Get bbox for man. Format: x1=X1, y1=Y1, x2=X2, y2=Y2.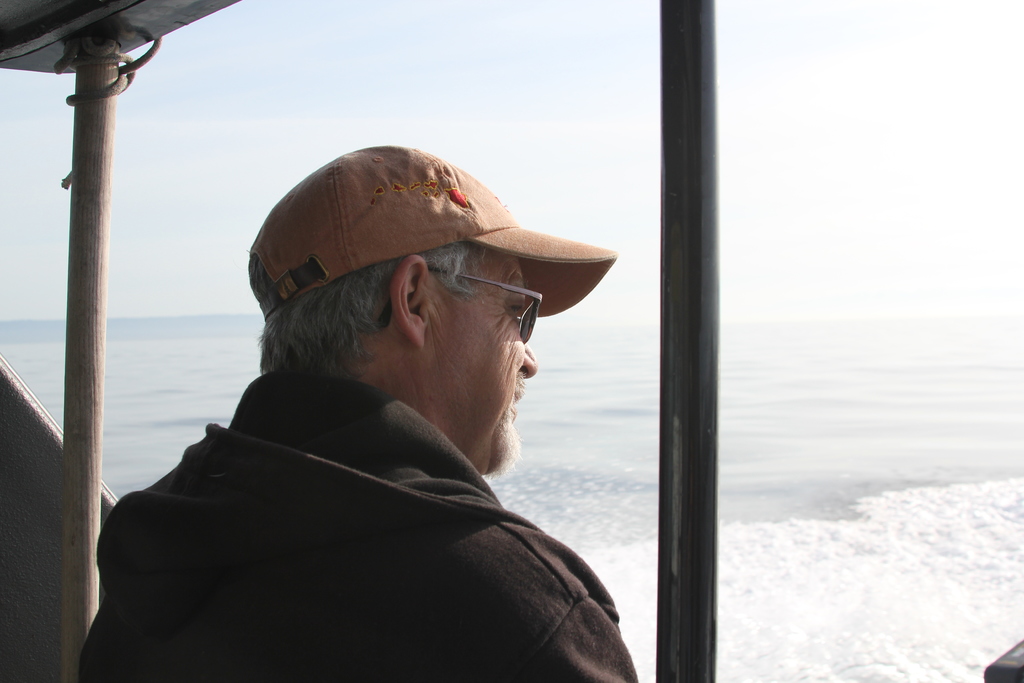
x1=65, y1=147, x2=684, y2=682.
